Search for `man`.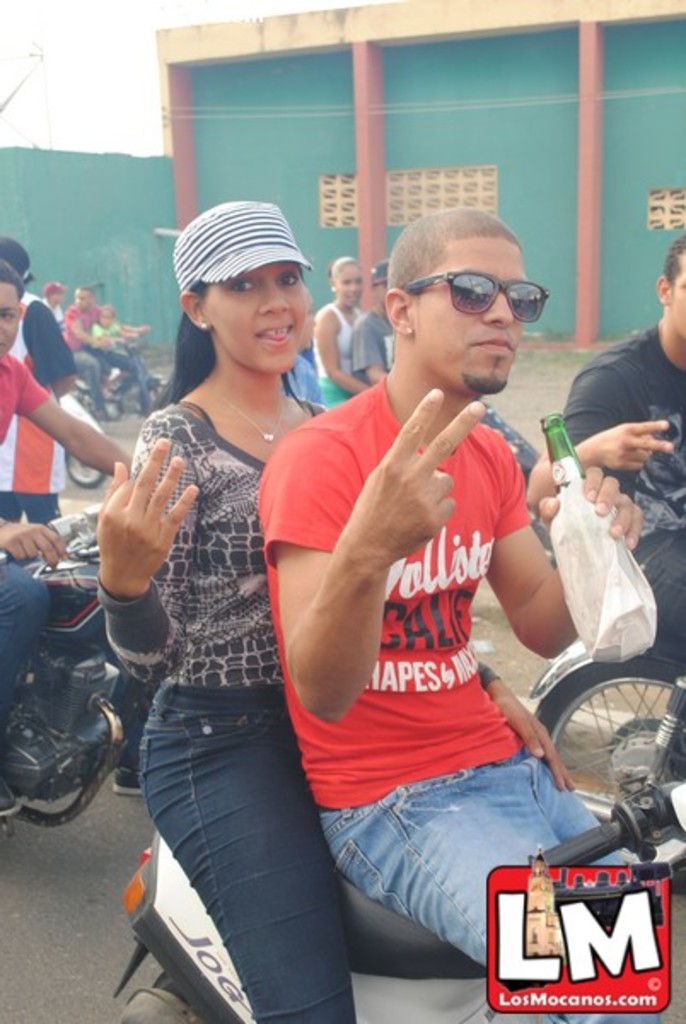
Found at left=524, top=224, right=684, bottom=783.
